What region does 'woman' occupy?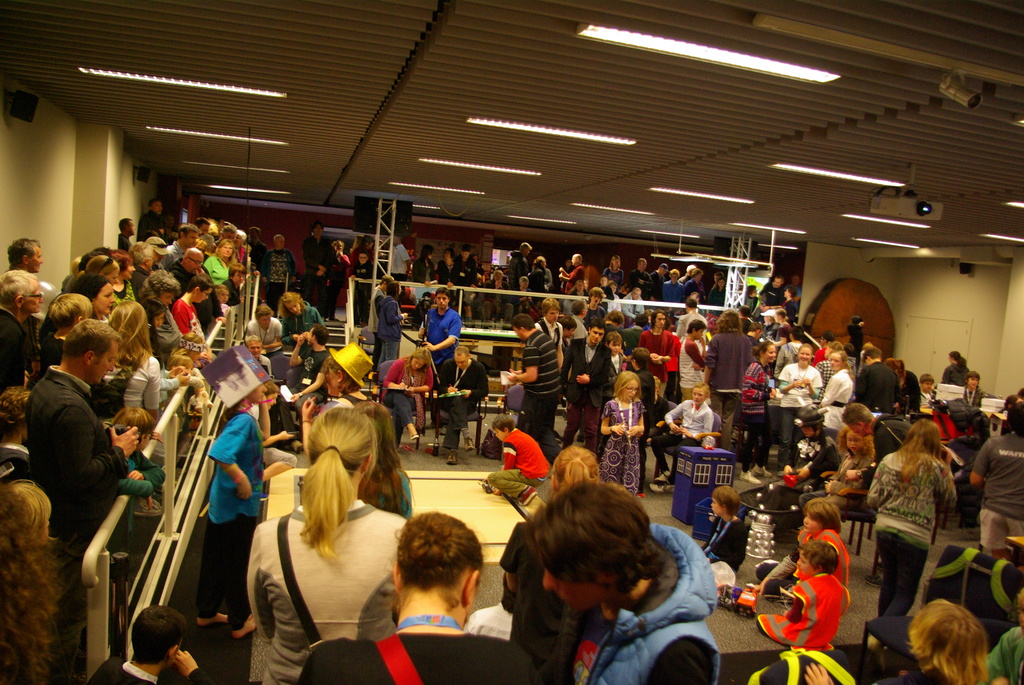
0,482,76,684.
